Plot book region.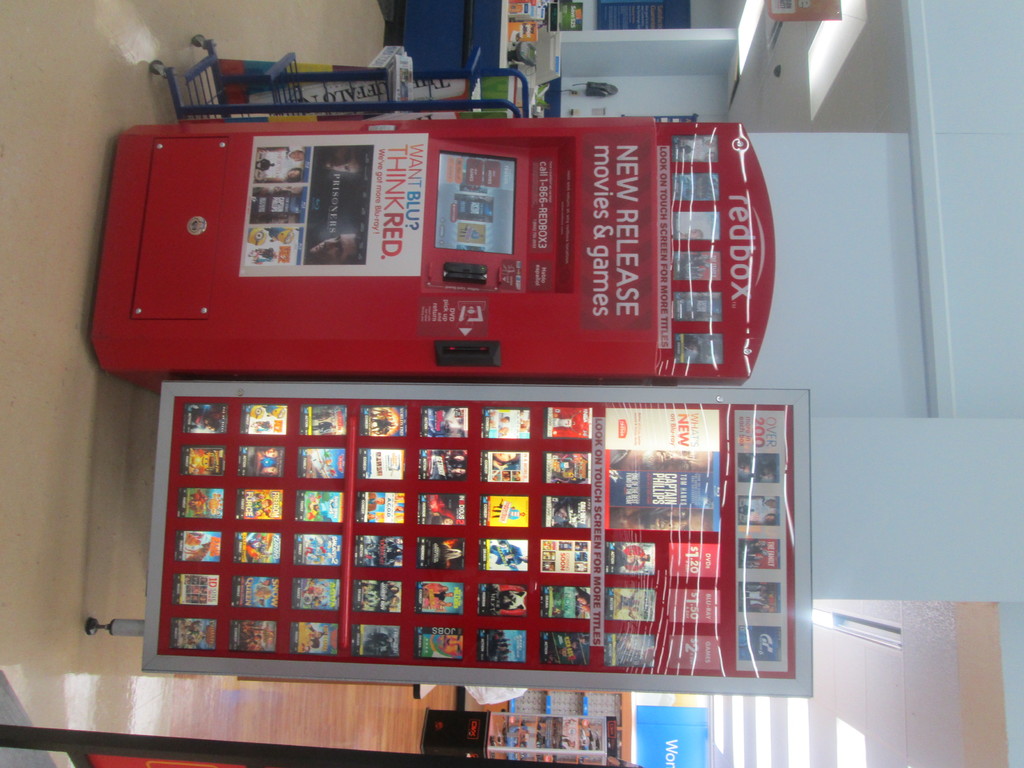
Plotted at <bbox>296, 531, 342, 566</bbox>.
